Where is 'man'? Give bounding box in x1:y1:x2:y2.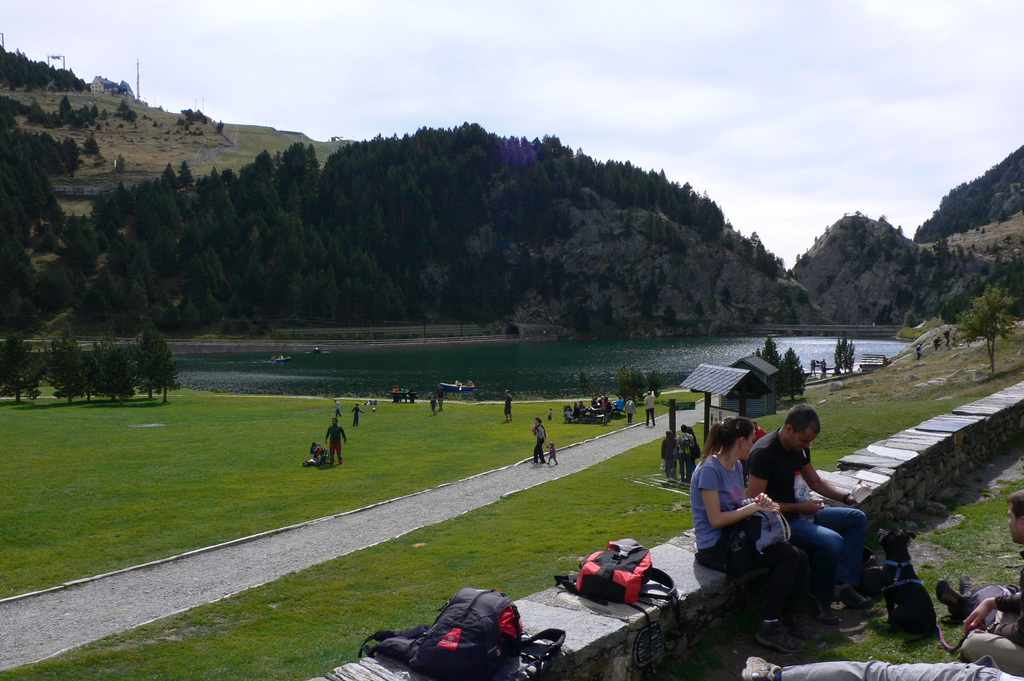
743:403:874:621.
